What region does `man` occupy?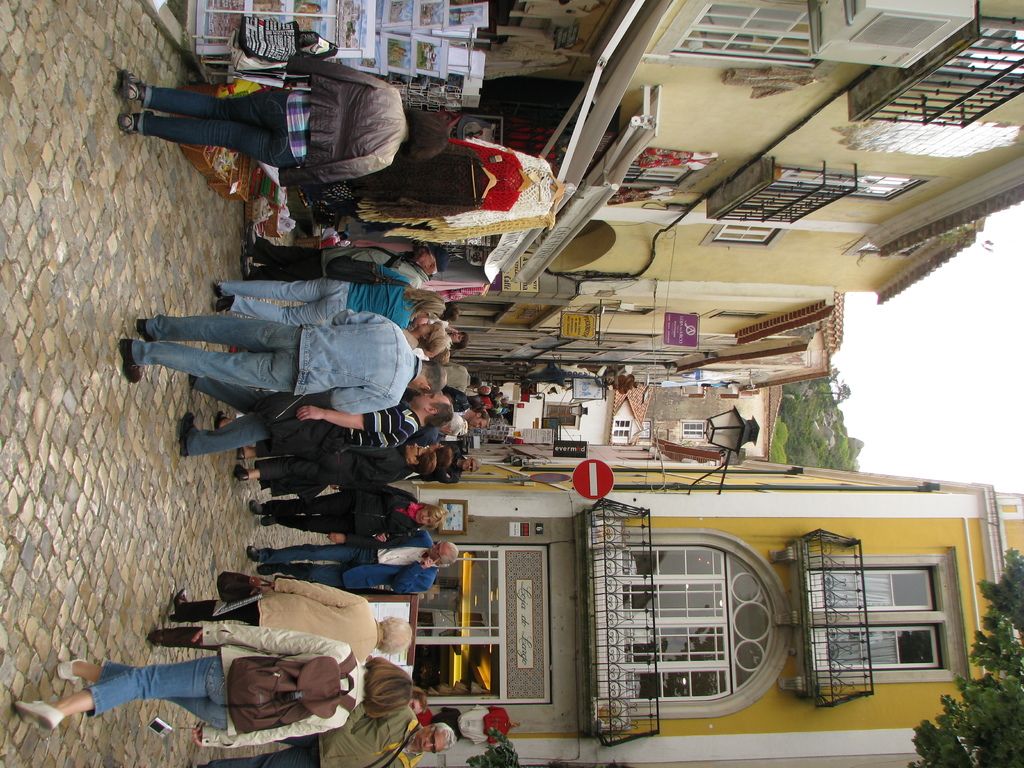
bbox=(115, 308, 450, 419).
